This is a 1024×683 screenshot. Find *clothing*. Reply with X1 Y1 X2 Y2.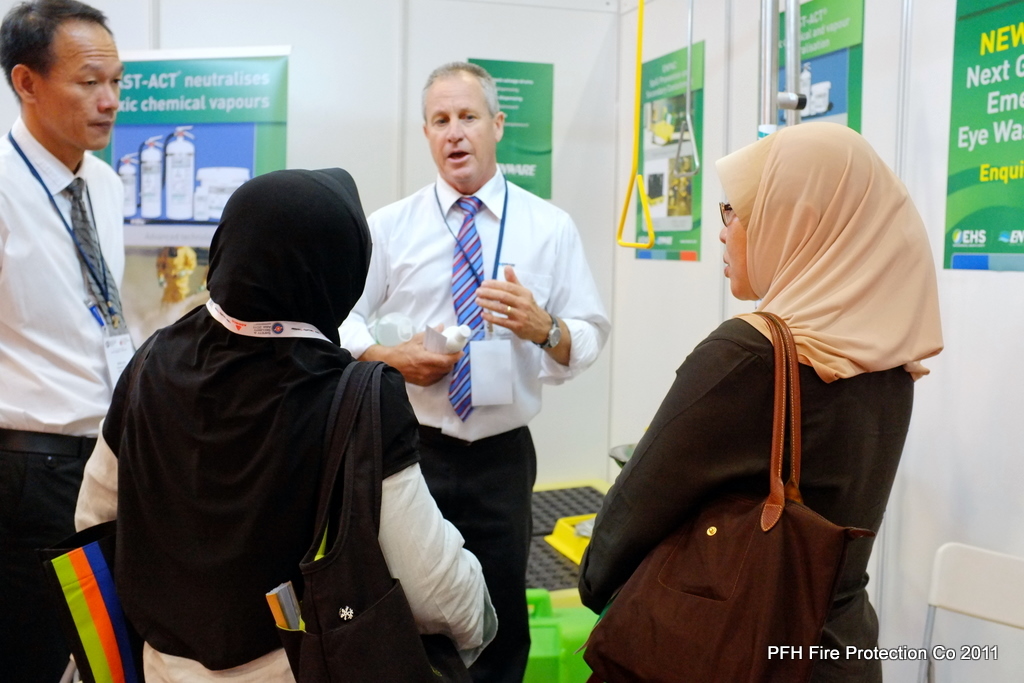
339 169 615 682.
